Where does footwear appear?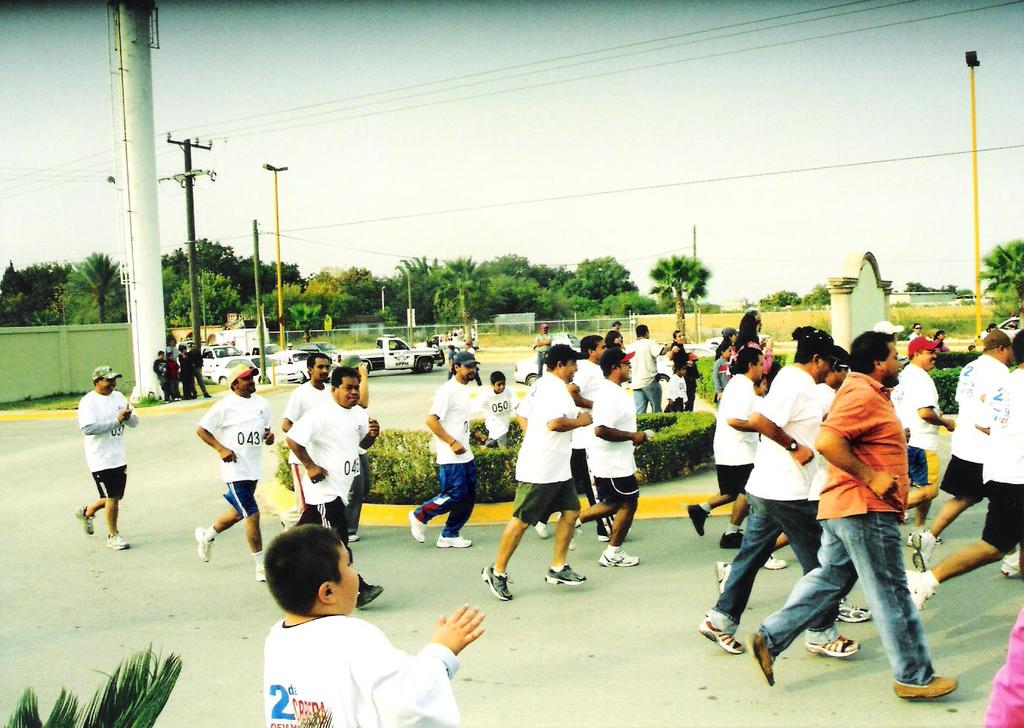
Appears at pyautogui.locateOnScreen(702, 627, 746, 654).
